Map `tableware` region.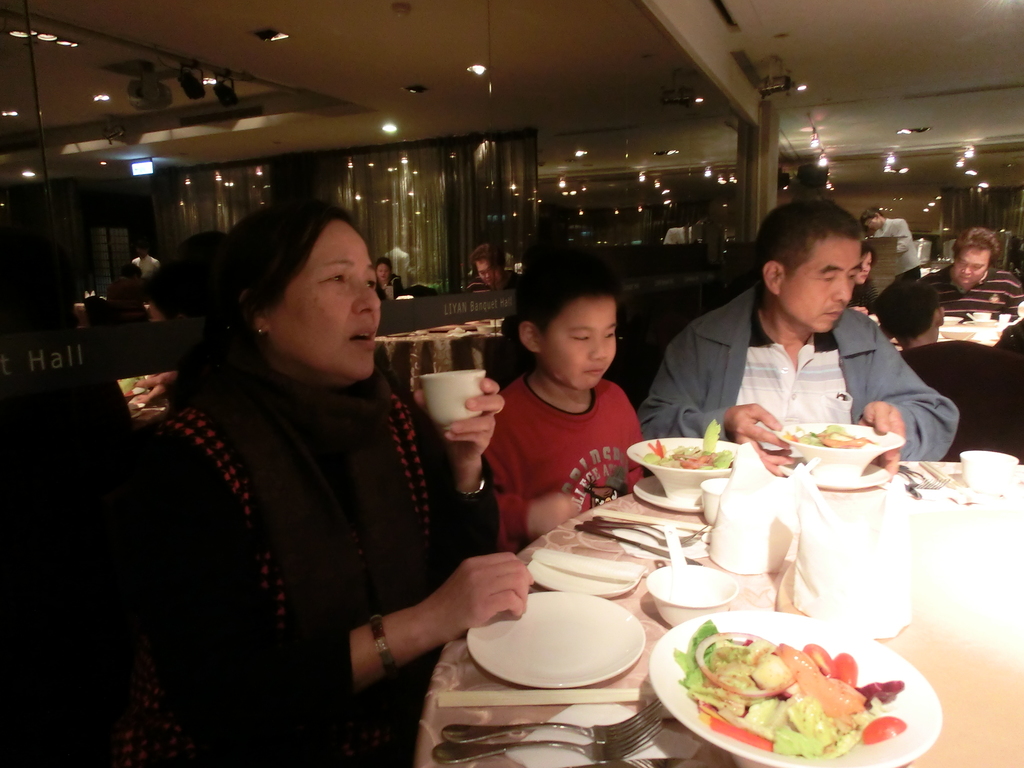
Mapped to box(444, 696, 664, 742).
